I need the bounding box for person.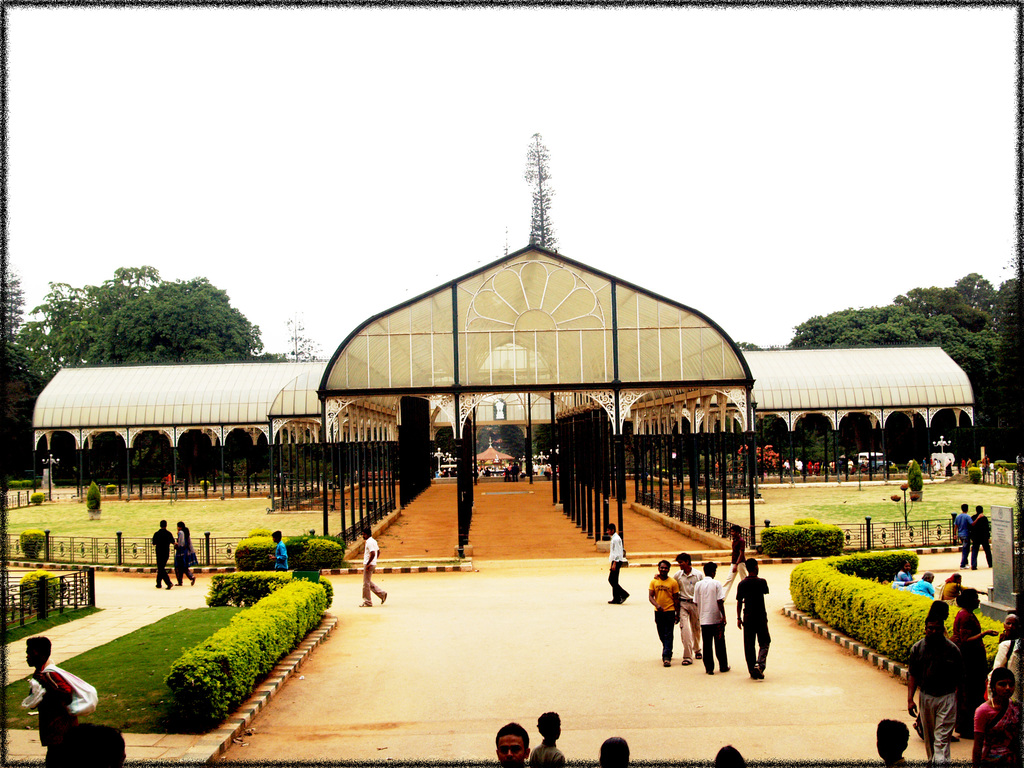
Here it is: bbox(494, 723, 531, 767).
